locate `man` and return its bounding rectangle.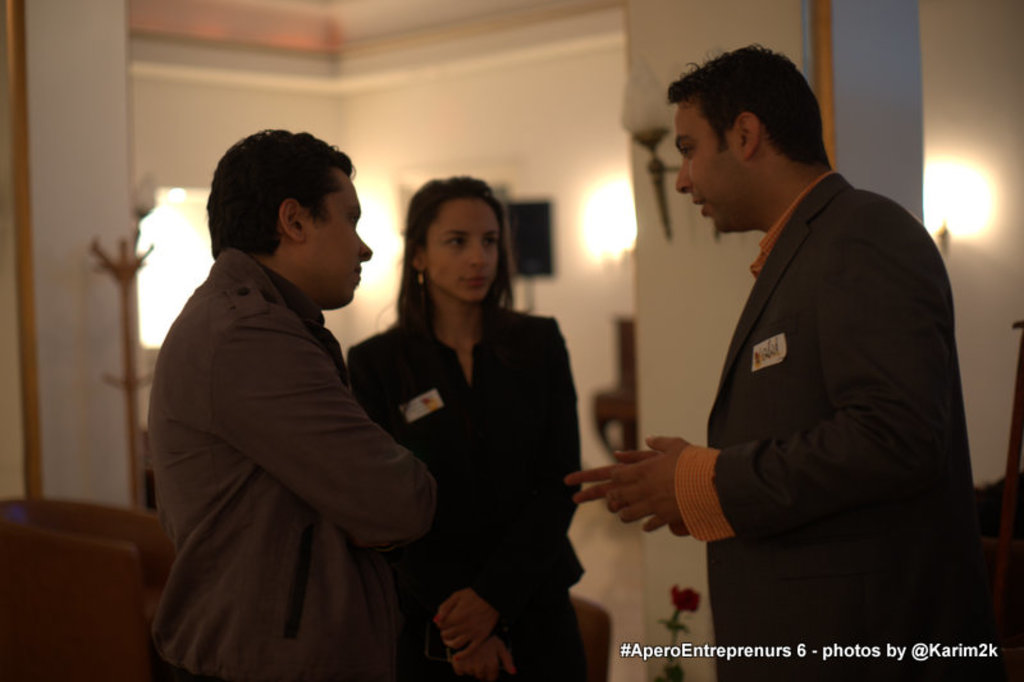
147,128,434,681.
